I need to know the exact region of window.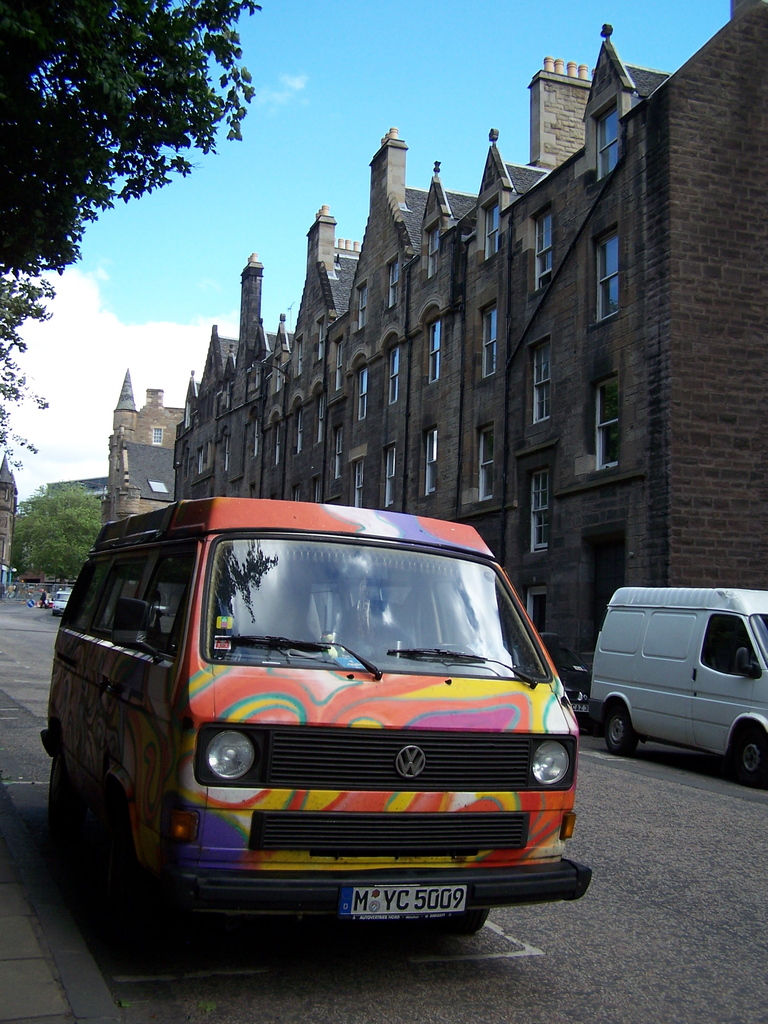
Region: <bbox>527, 466, 551, 554</bbox>.
